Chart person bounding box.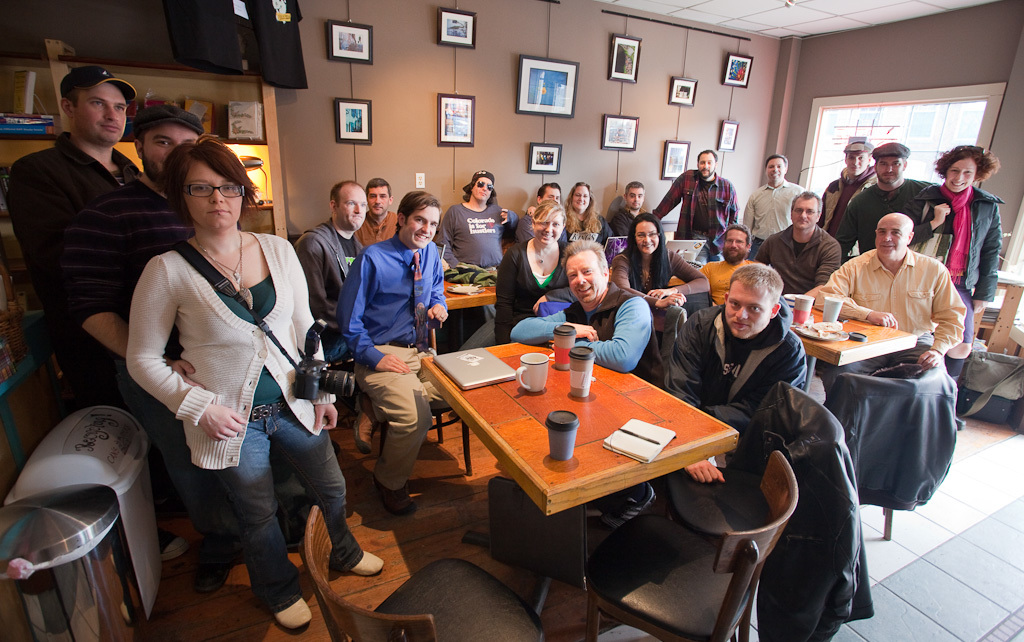
Charted: l=130, t=100, r=209, b=199.
